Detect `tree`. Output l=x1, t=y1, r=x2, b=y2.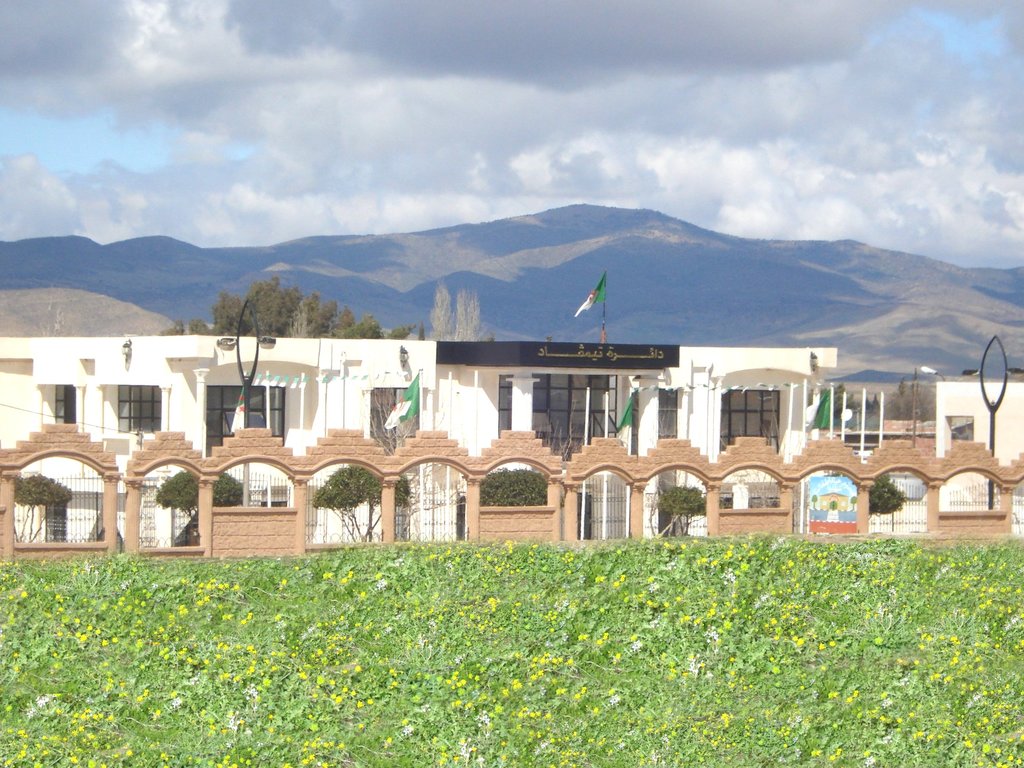
l=900, t=375, r=936, b=421.
